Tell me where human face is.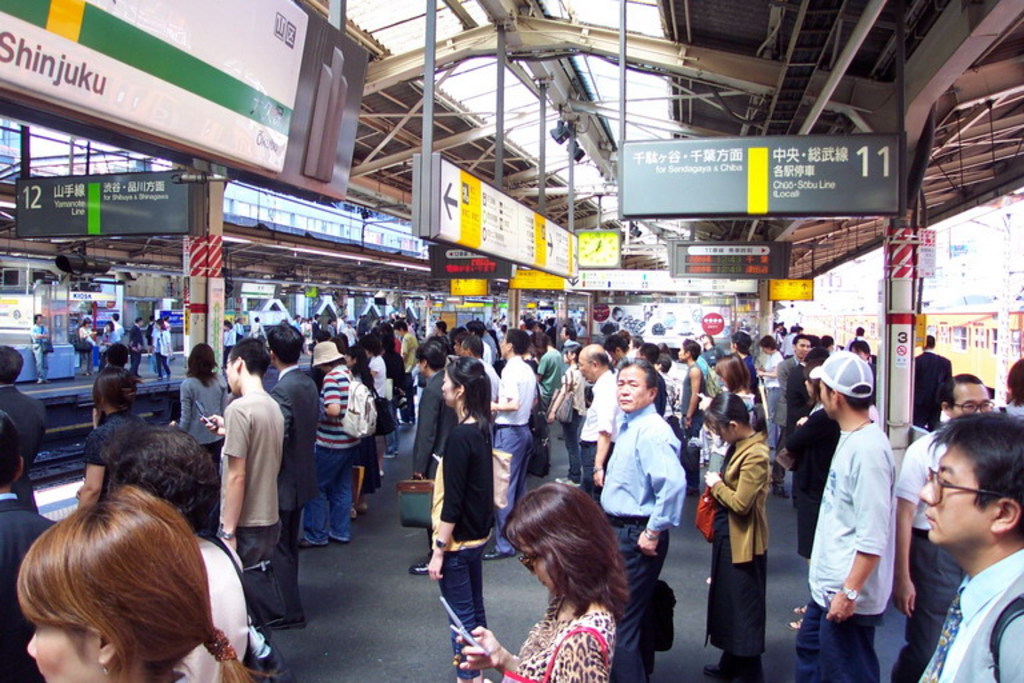
human face is at x1=613 y1=364 x2=647 y2=410.
